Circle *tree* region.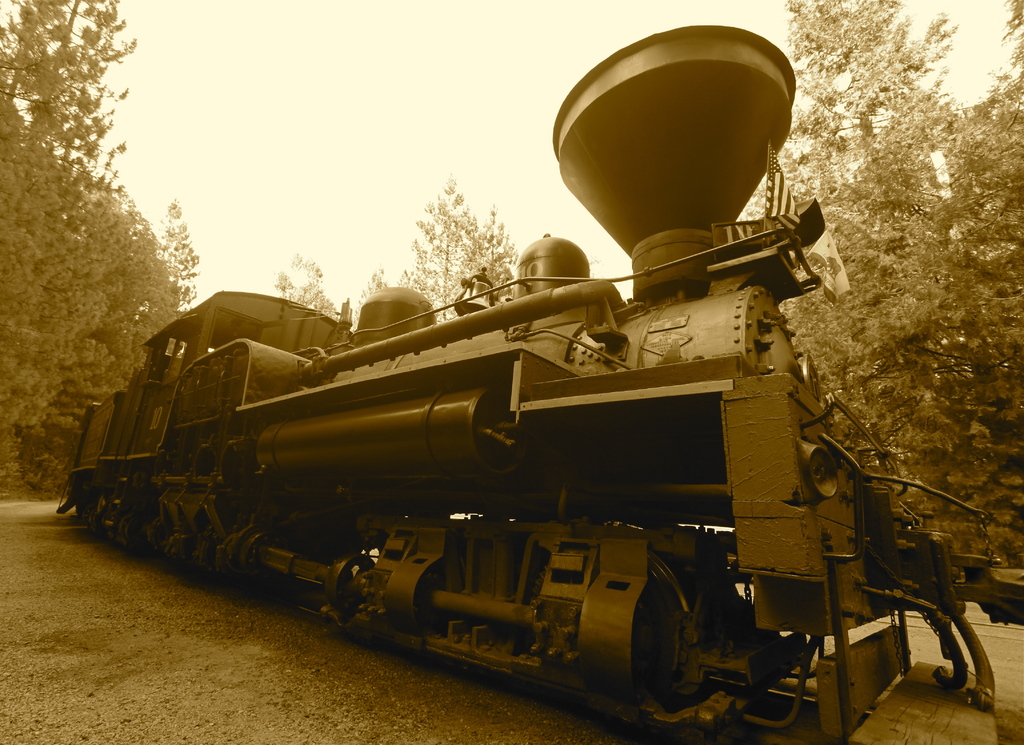
Region: (x1=394, y1=159, x2=525, y2=330).
